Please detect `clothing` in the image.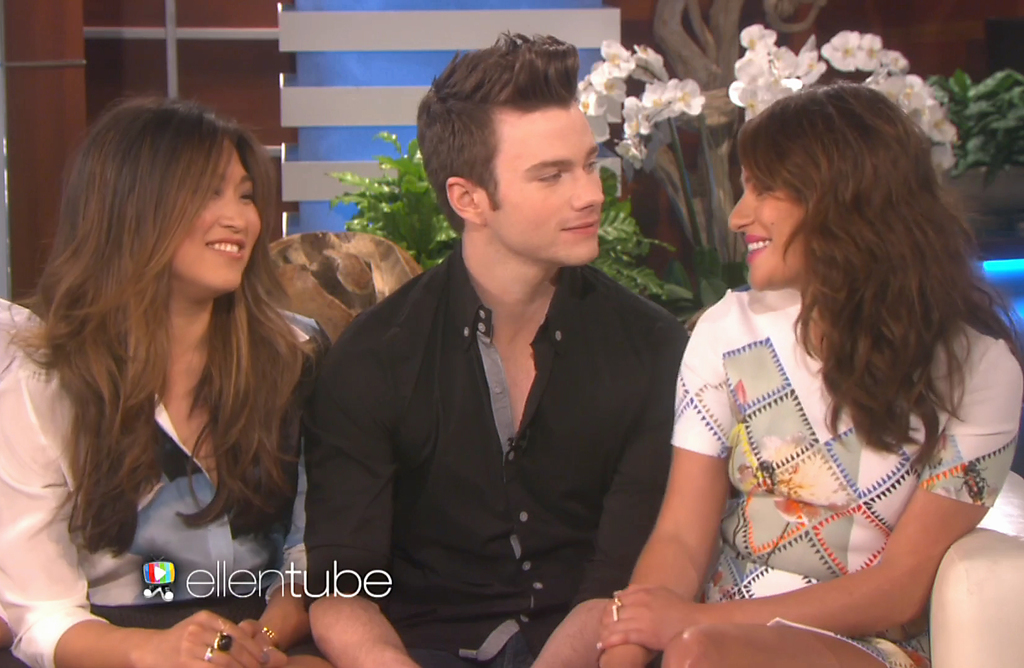
{"x1": 669, "y1": 287, "x2": 1023, "y2": 667}.
